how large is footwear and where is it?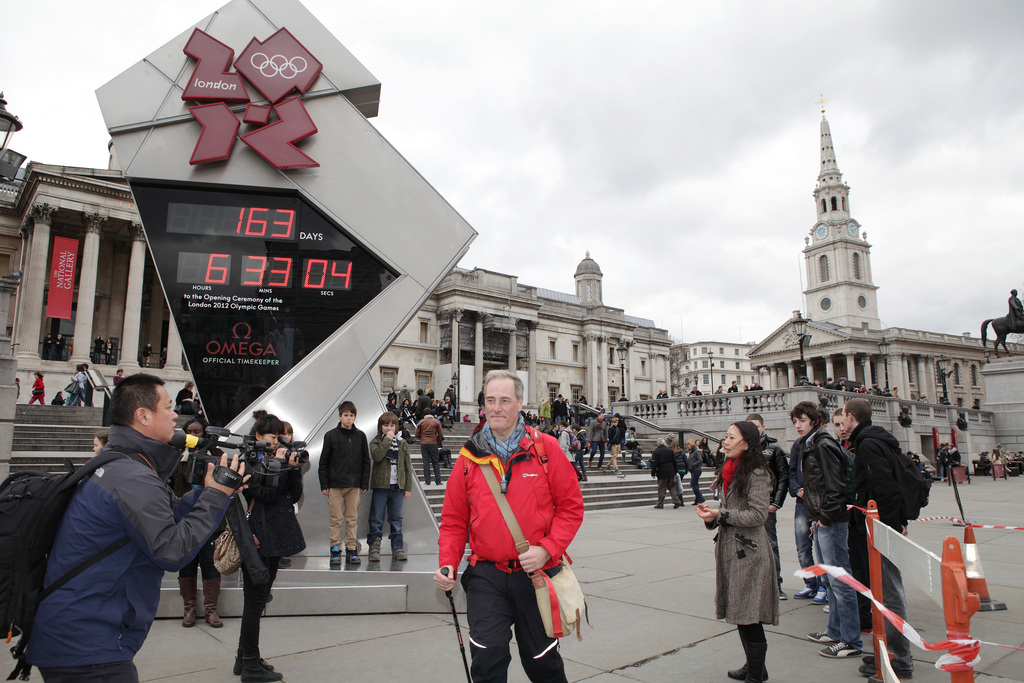
Bounding box: 817,639,861,659.
